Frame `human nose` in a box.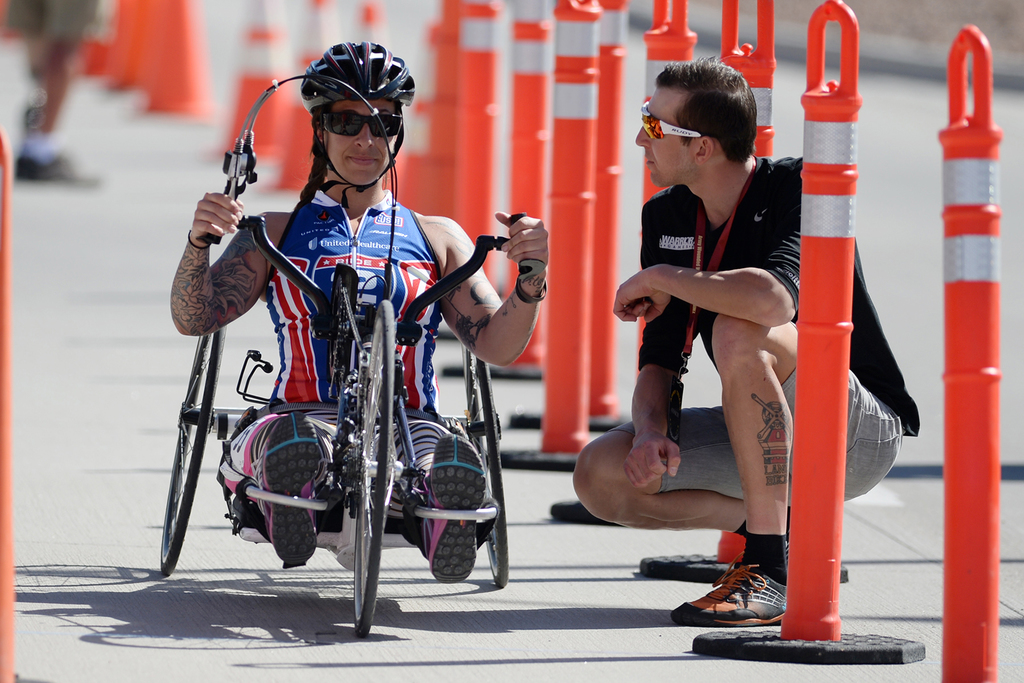
crop(632, 120, 650, 148).
